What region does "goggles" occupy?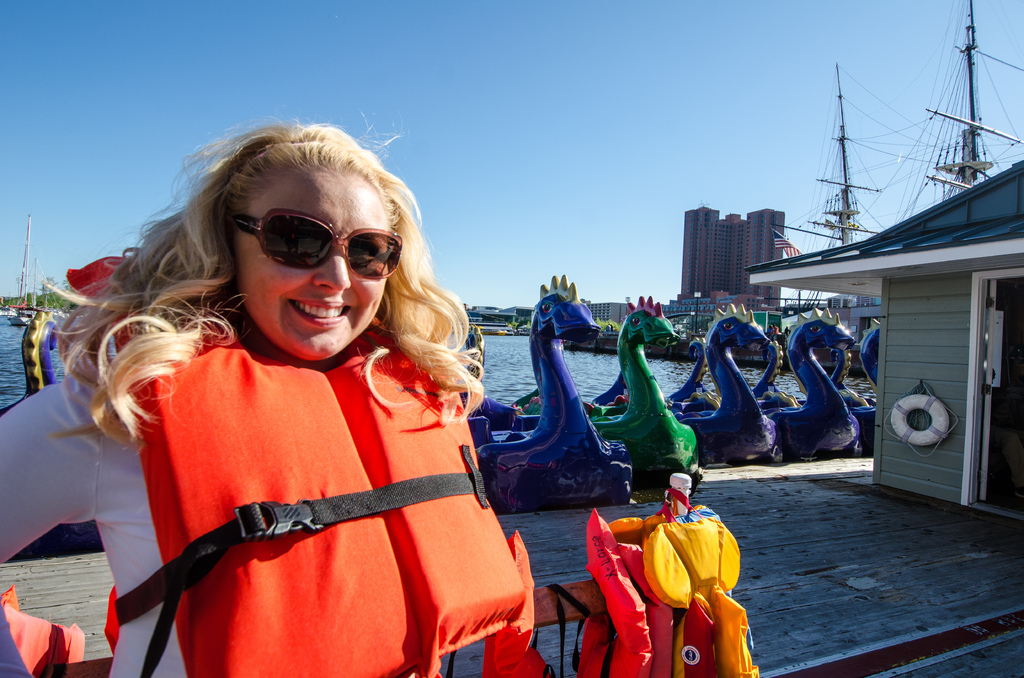
left=221, top=201, right=412, bottom=284.
